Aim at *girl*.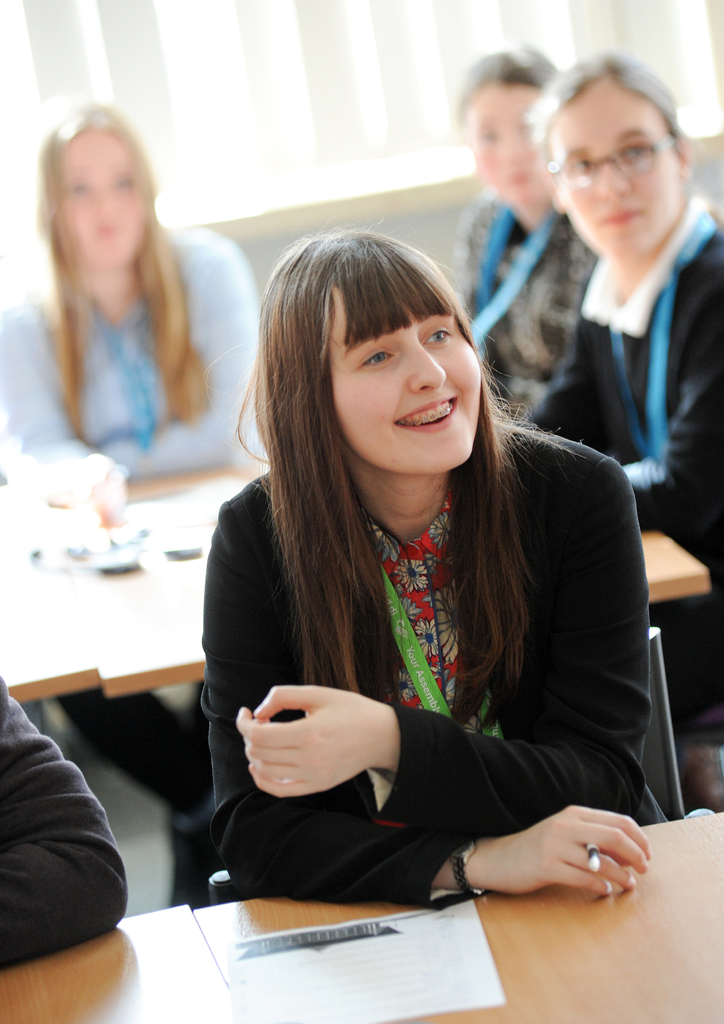
Aimed at x1=202 y1=215 x2=663 y2=908.
